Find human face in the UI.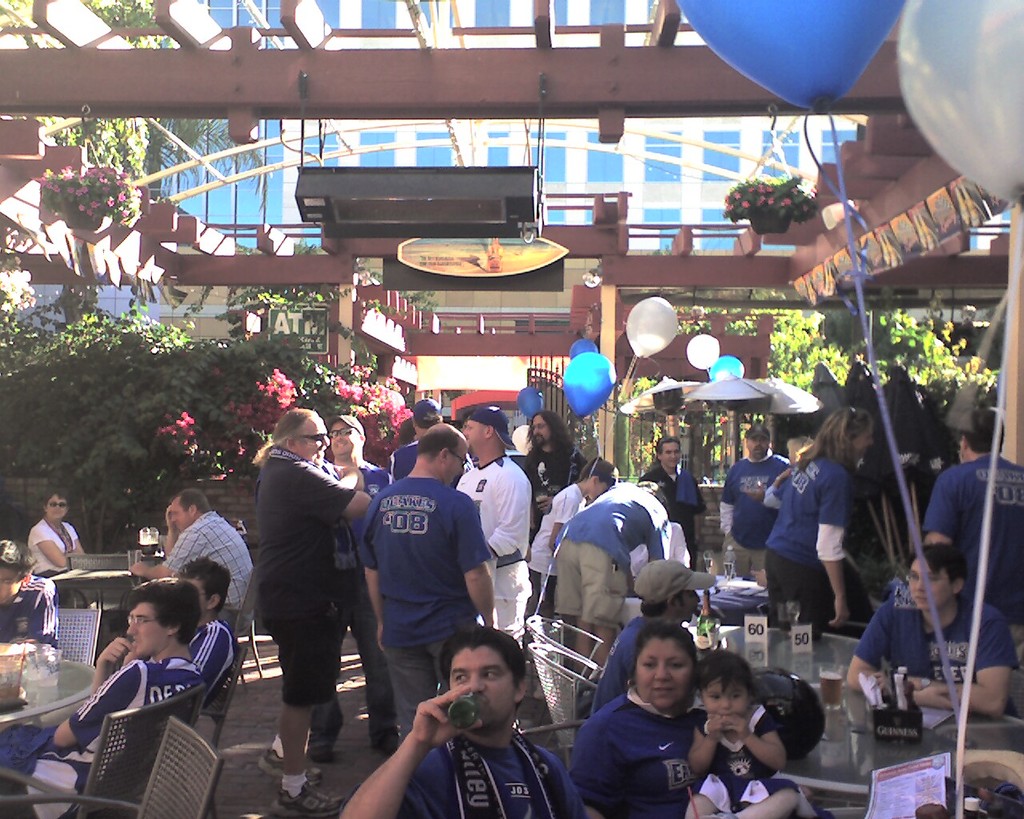
UI element at 638:639:696:707.
